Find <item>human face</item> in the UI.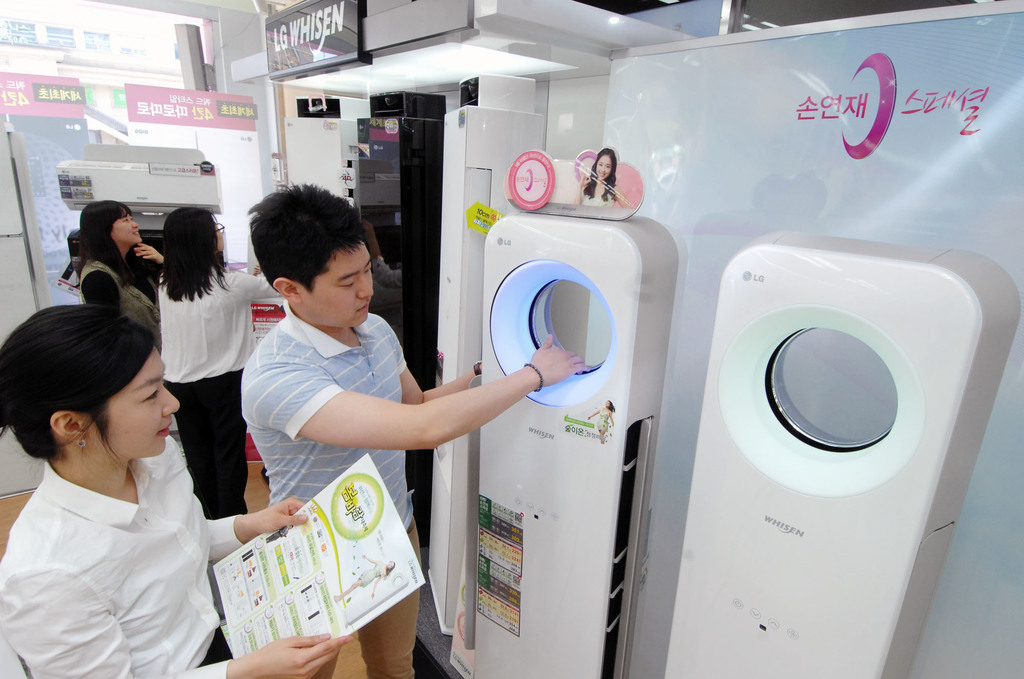
UI element at 209 217 227 254.
